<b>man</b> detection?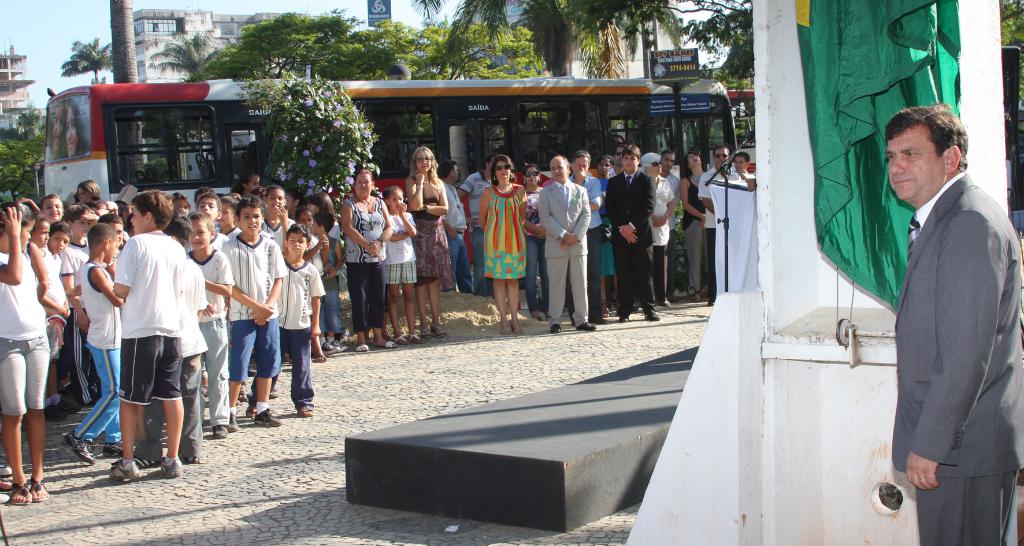
534, 156, 598, 335
